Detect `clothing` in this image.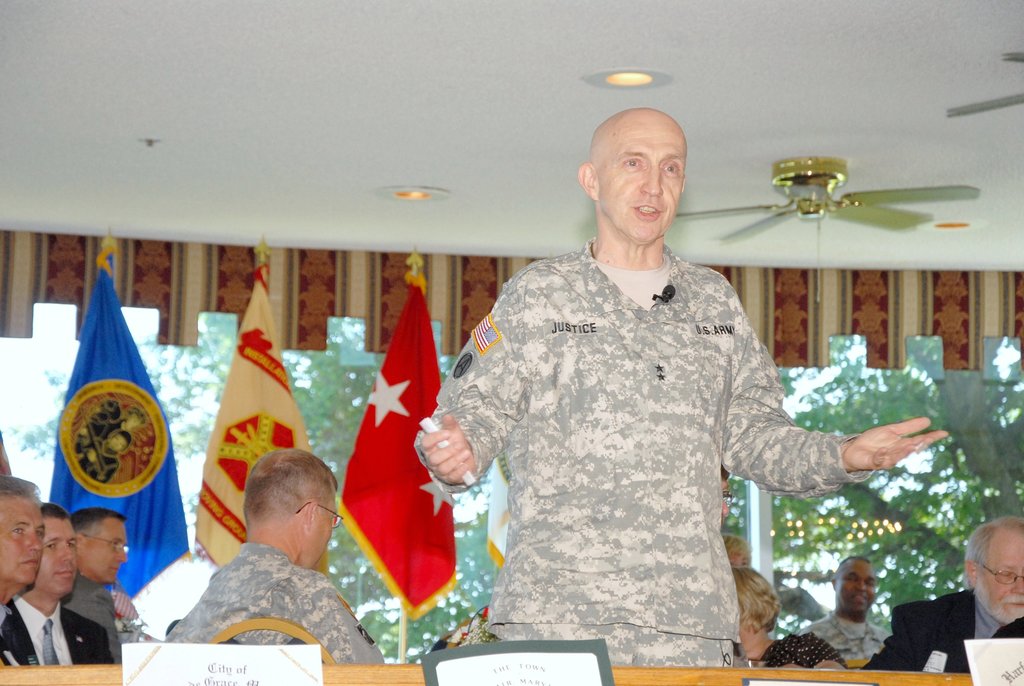
Detection: 416 240 875 664.
